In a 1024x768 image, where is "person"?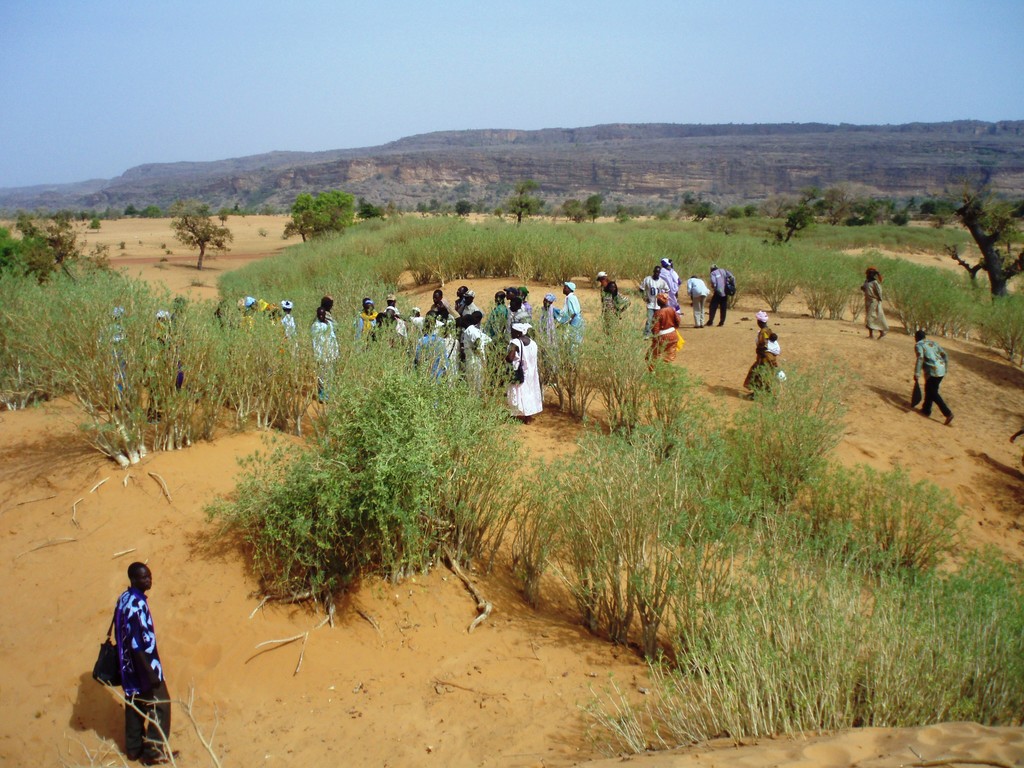
rect(113, 564, 182, 761).
